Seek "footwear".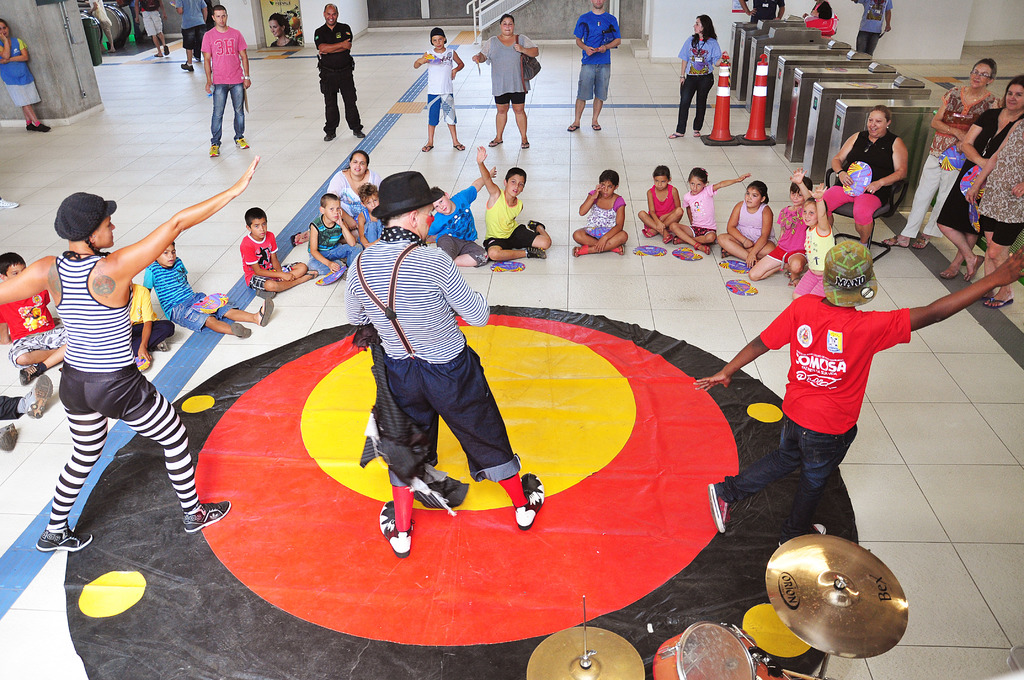
BBox(706, 483, 732, 534).
